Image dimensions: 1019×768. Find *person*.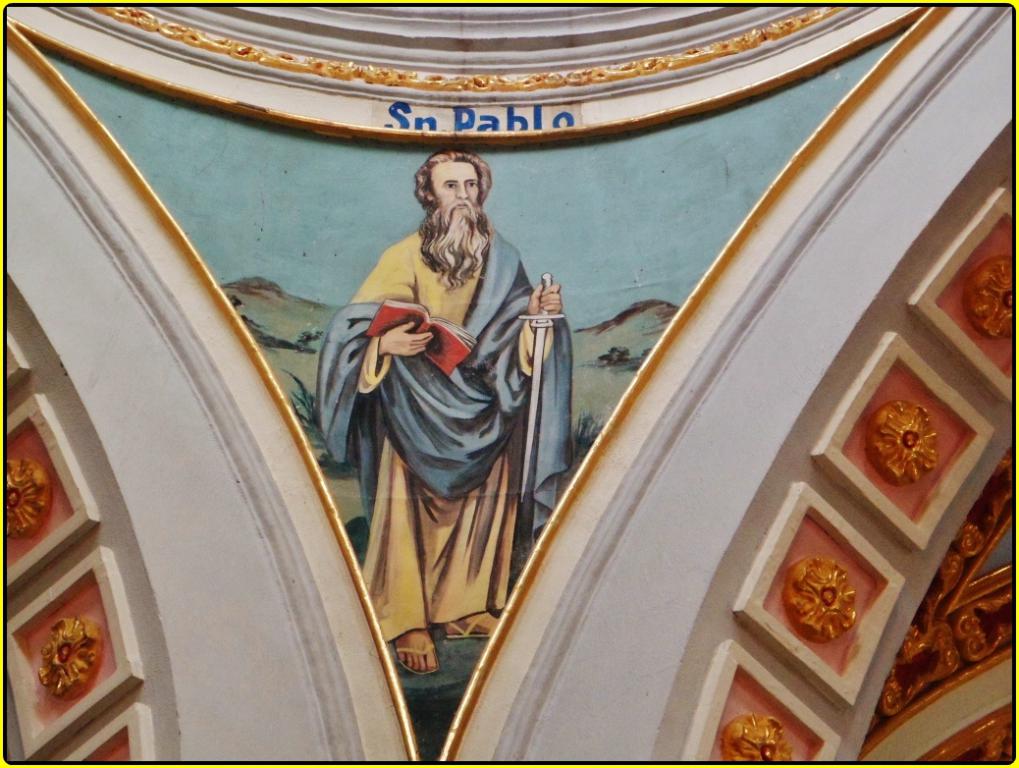
(318,141,556,692).
